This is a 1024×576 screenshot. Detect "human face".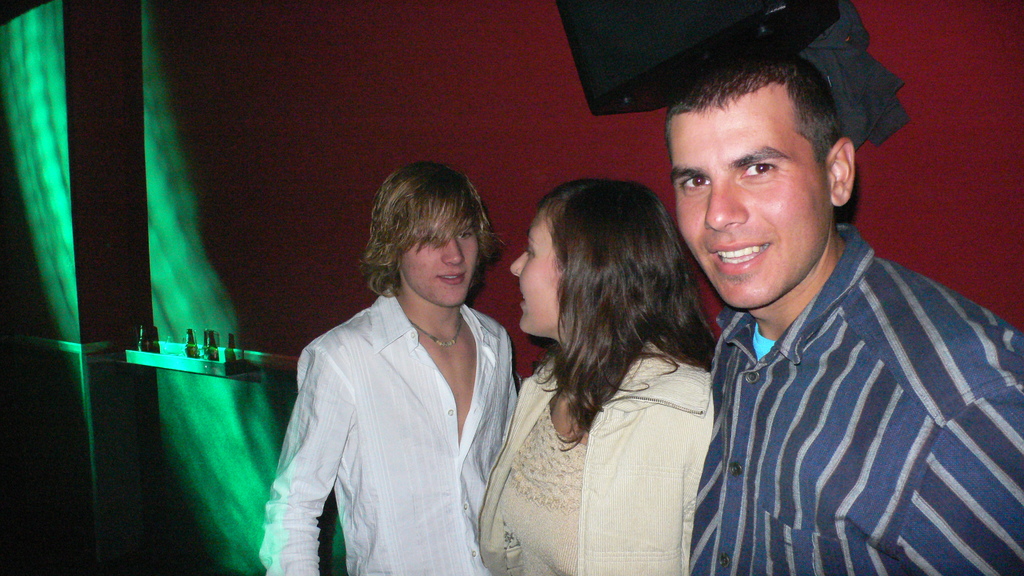
BBox(402, 211, 479, 303).
